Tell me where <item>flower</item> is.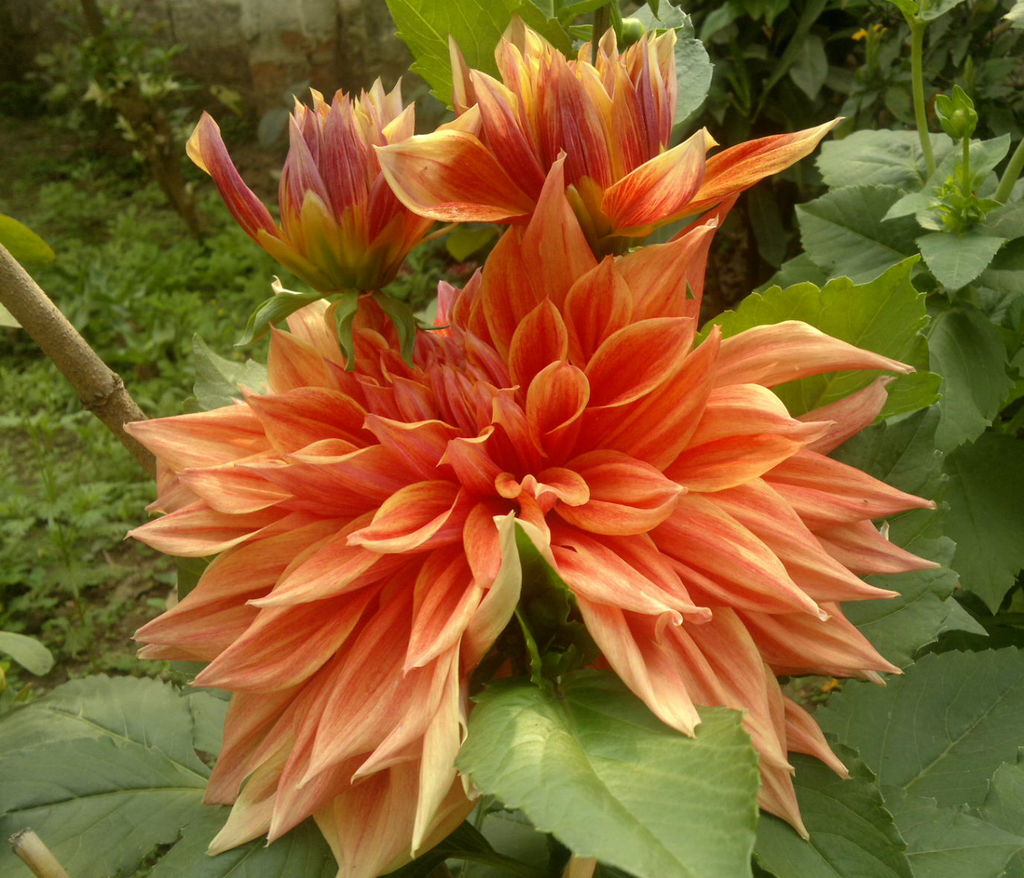
<item>flower</item> is at [87,113,924,827].
